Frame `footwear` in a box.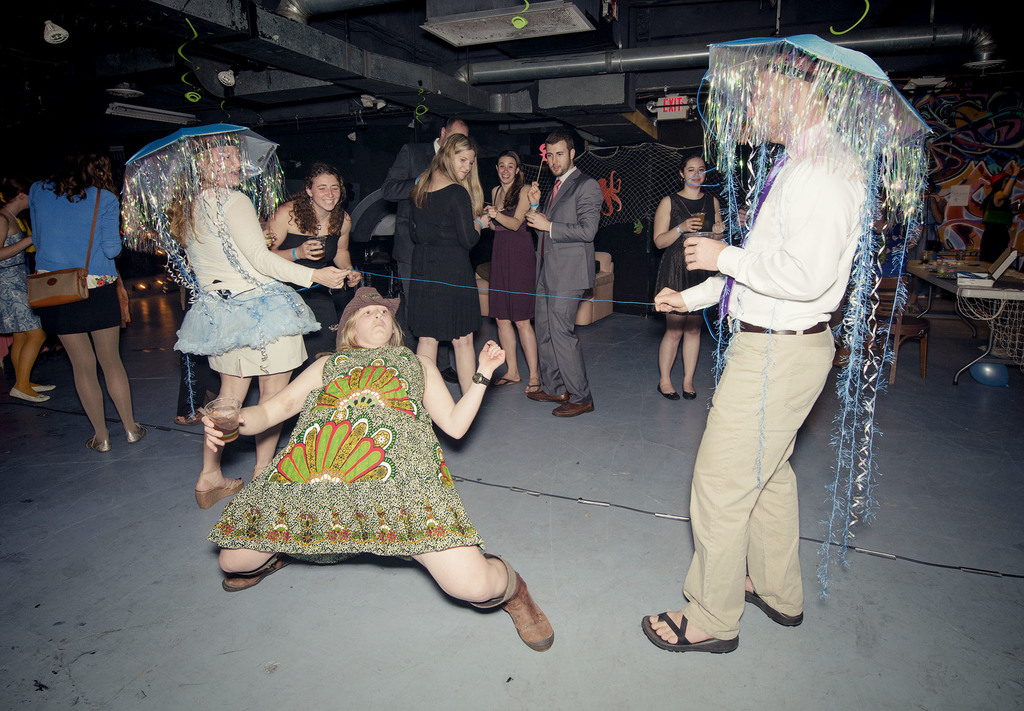
x1=82, y1=434, x2=111, y2=455.
